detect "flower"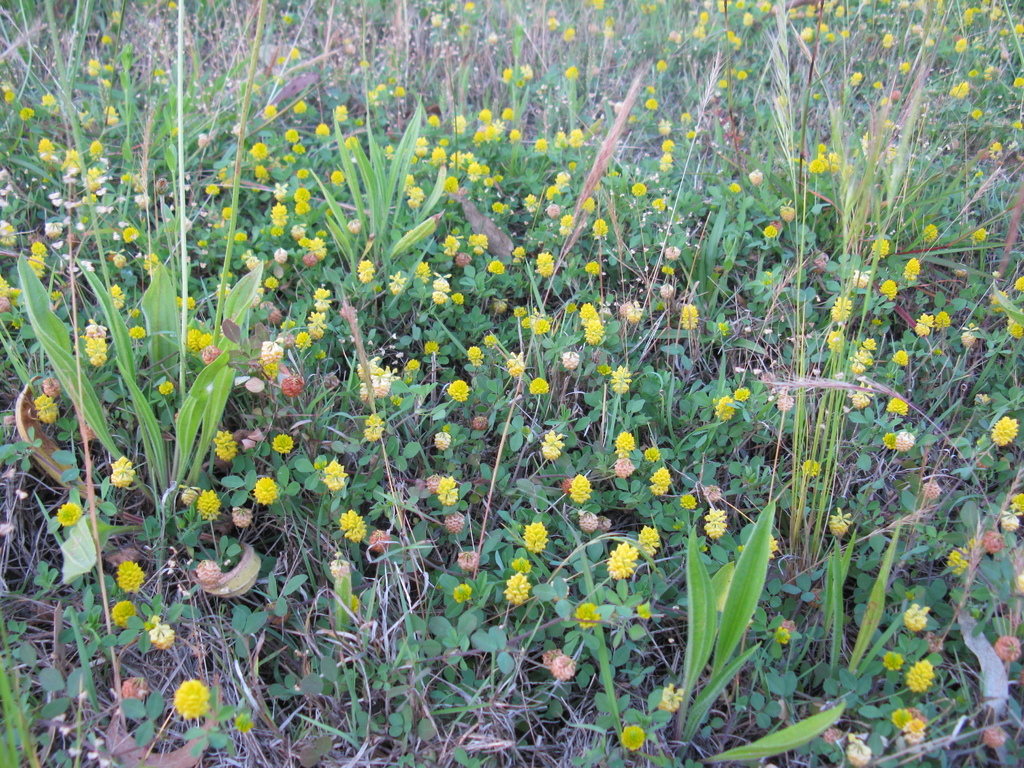
<bbox>193, 561, 218, 585</bbox>
